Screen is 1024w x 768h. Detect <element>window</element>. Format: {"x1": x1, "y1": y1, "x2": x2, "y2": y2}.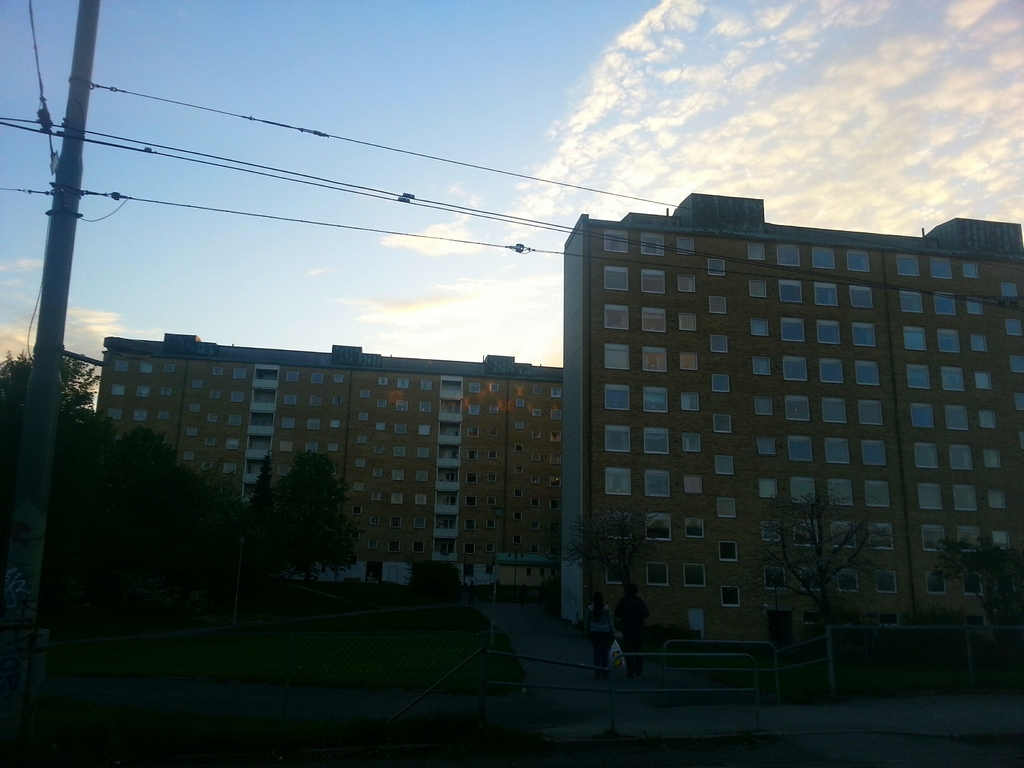
{"x1": 602, "y1": 302, "x2": 632, "y2": 332}.
